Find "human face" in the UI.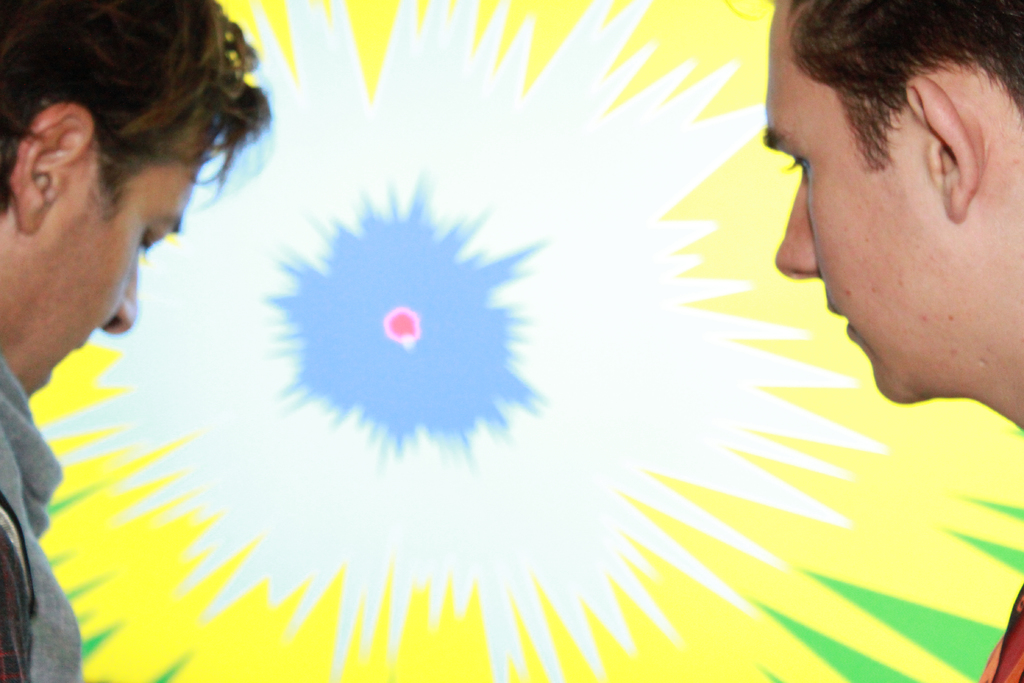
UI element at x1=30, y1=129, x2=193, y2=391.
